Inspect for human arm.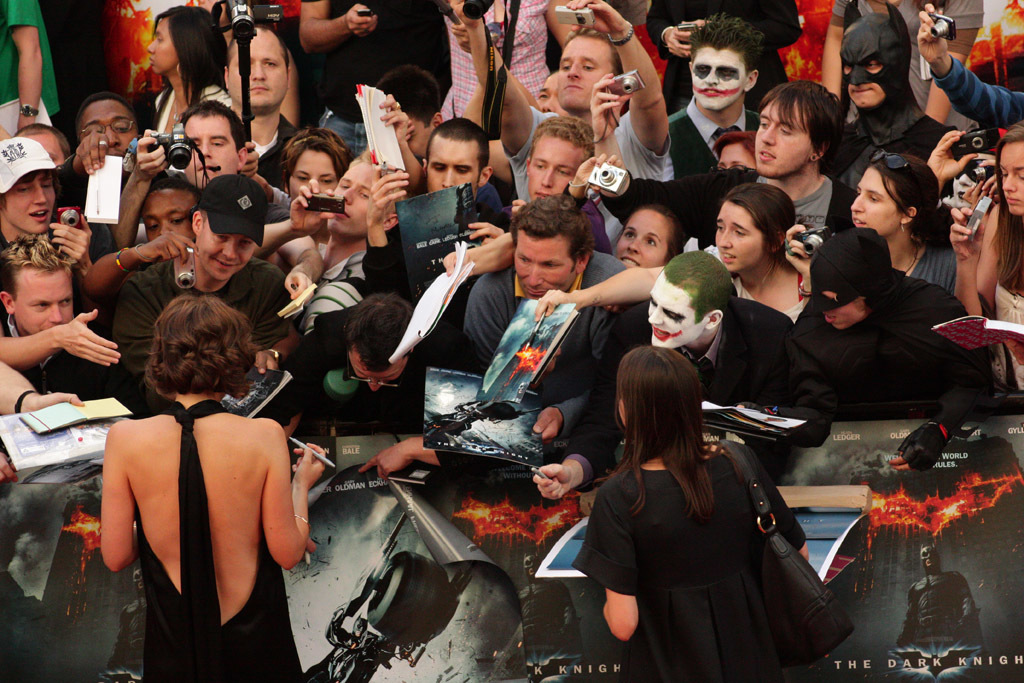
Inspection: crop(821, 0, 855, 118).
